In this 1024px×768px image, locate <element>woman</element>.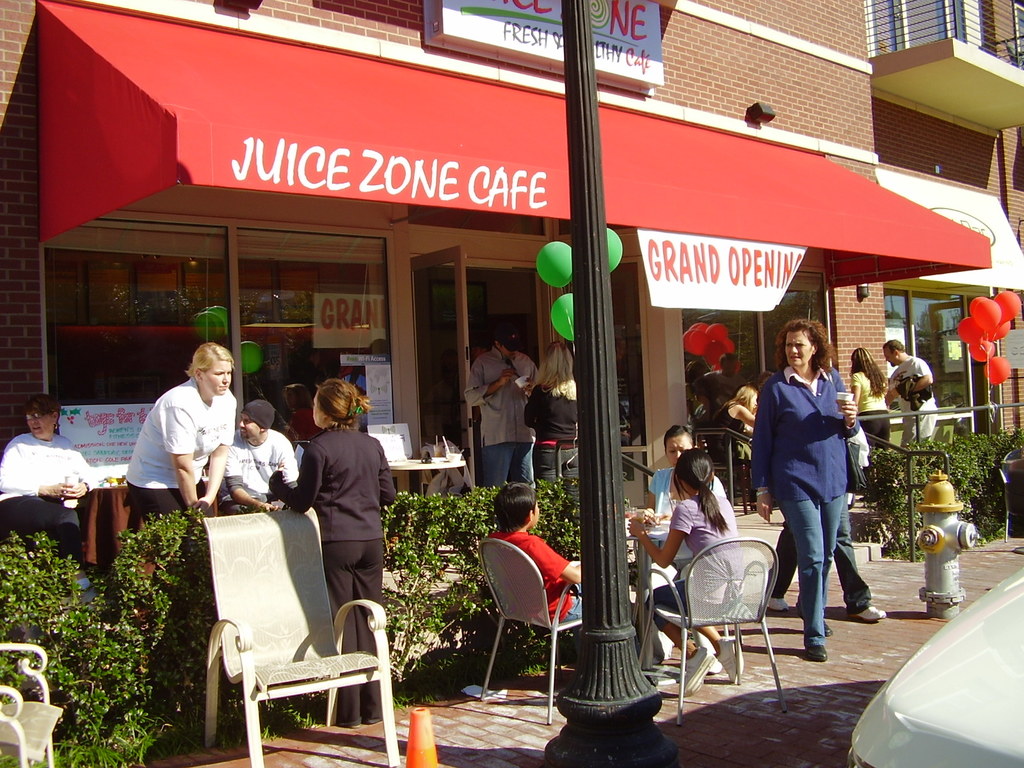
Bounding box: [left=649, top=423, right=727, bottom=518].
